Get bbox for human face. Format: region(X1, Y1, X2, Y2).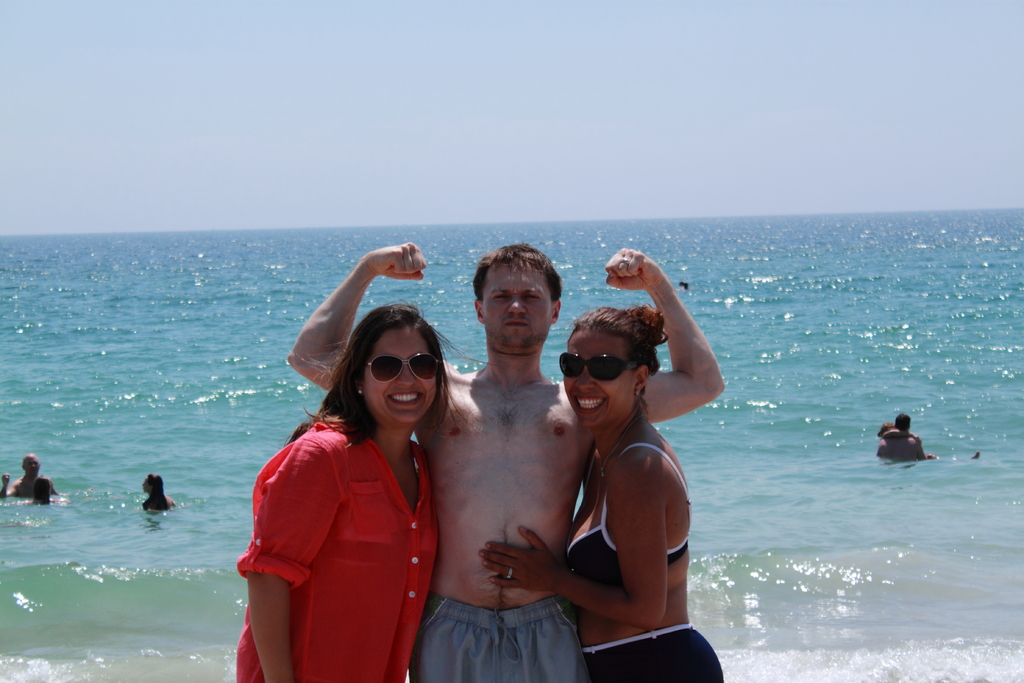
region(364, 328, 435, 425).
